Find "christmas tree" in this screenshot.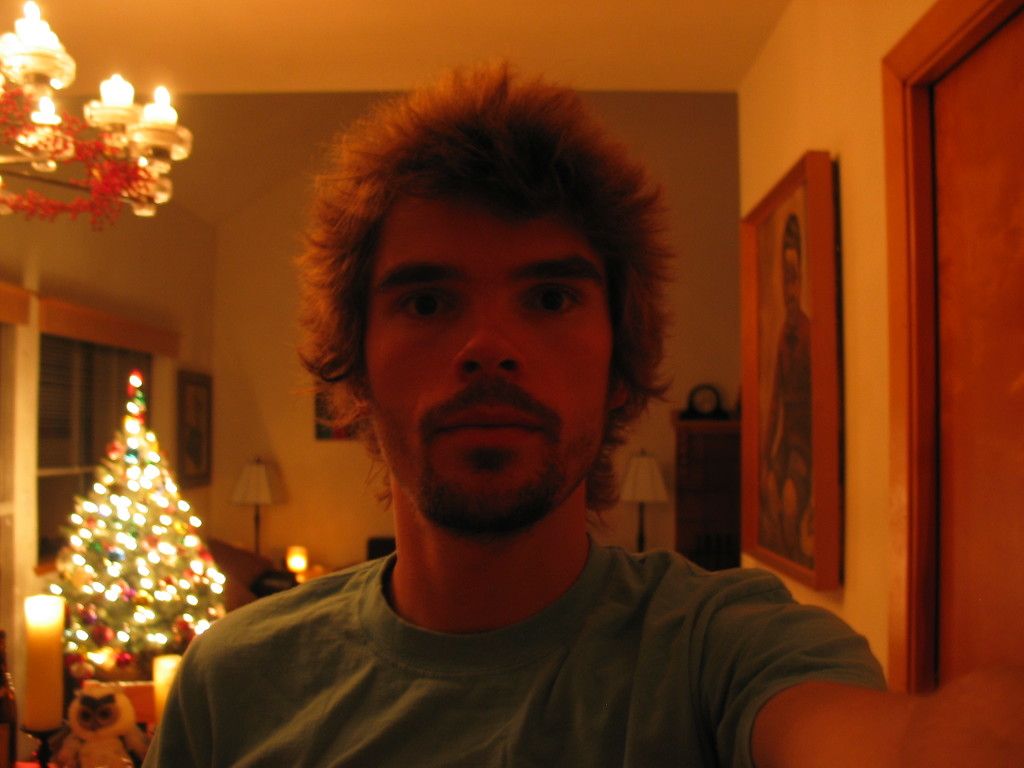
The bounding box for "christmas tree" is region(41, 367, 227, 684).
